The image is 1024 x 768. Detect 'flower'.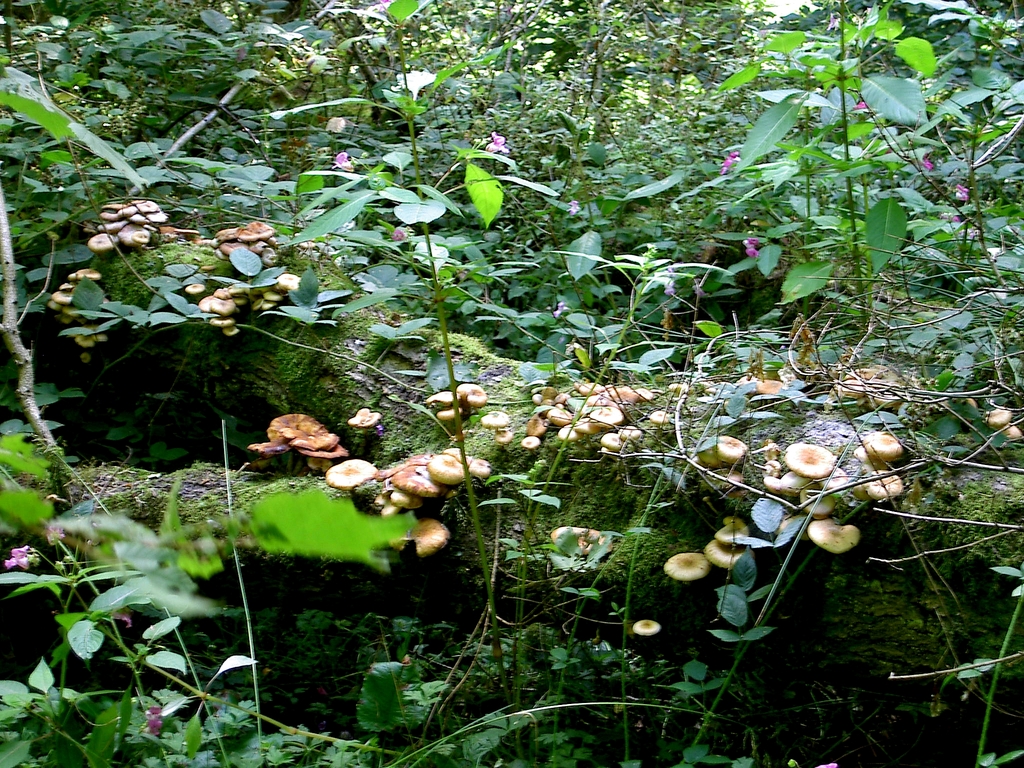
Detection: x1=144, y1=703, x2=160, y2=720.
